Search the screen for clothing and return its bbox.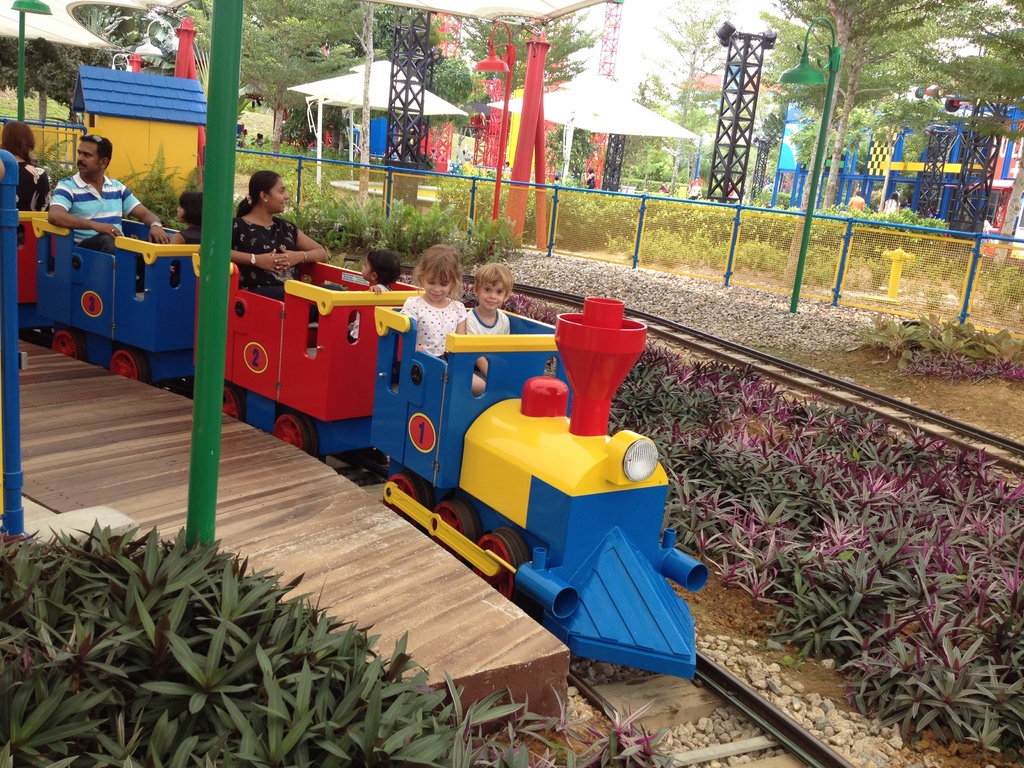
Found: (x1=227, y1=220, x2=347, y2=303).
